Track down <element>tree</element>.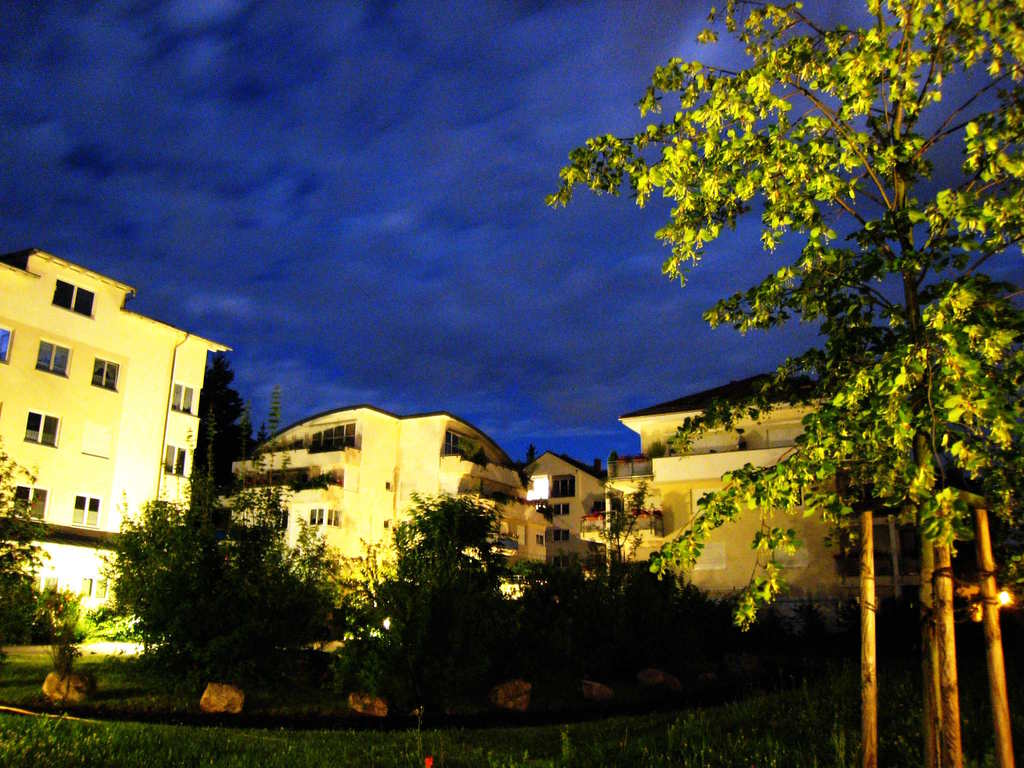
Tracked to bbox(96, 484, 351, 647).
